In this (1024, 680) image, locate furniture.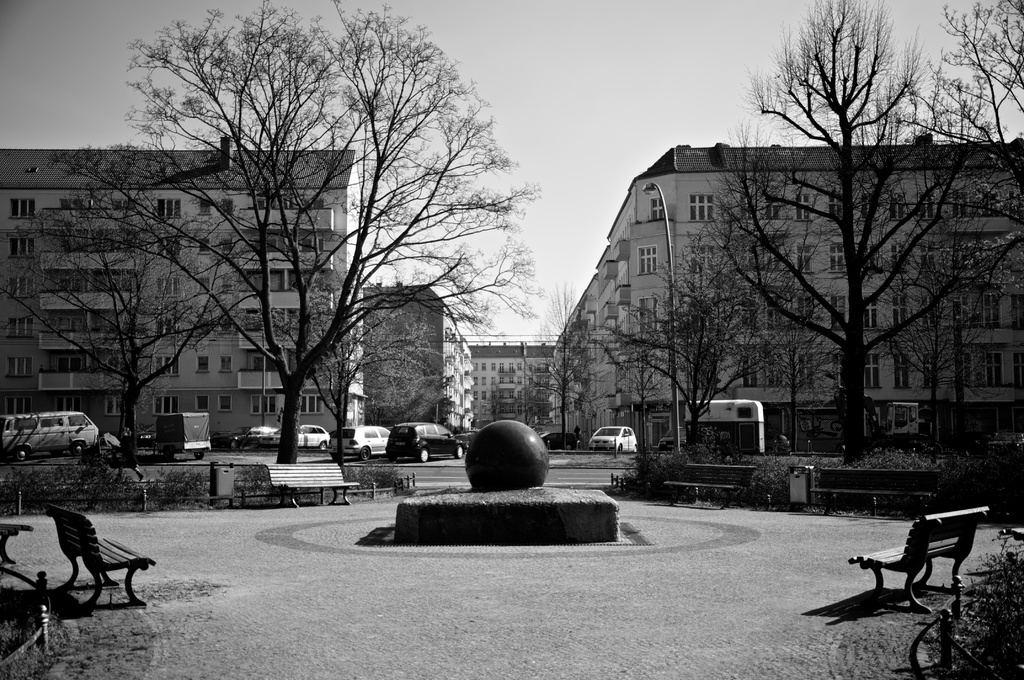
Bounding box: [x1=664, y1=463, x2=753, y2=503].
